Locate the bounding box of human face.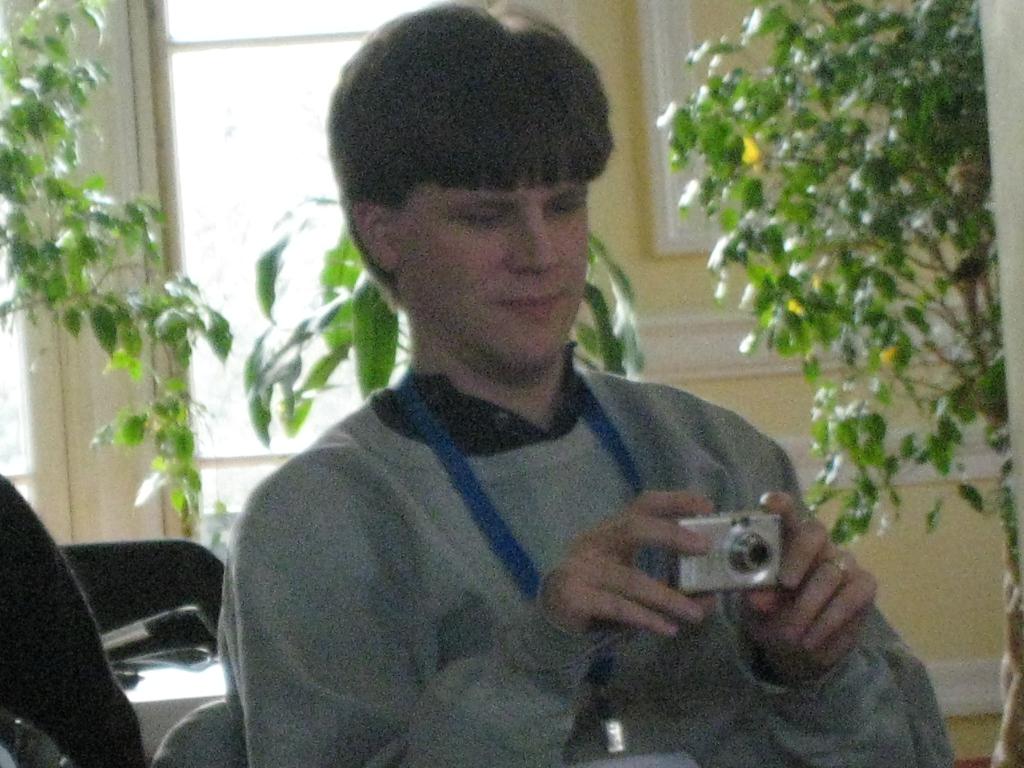
Bounding box: region(386, 175, 593, 378).
